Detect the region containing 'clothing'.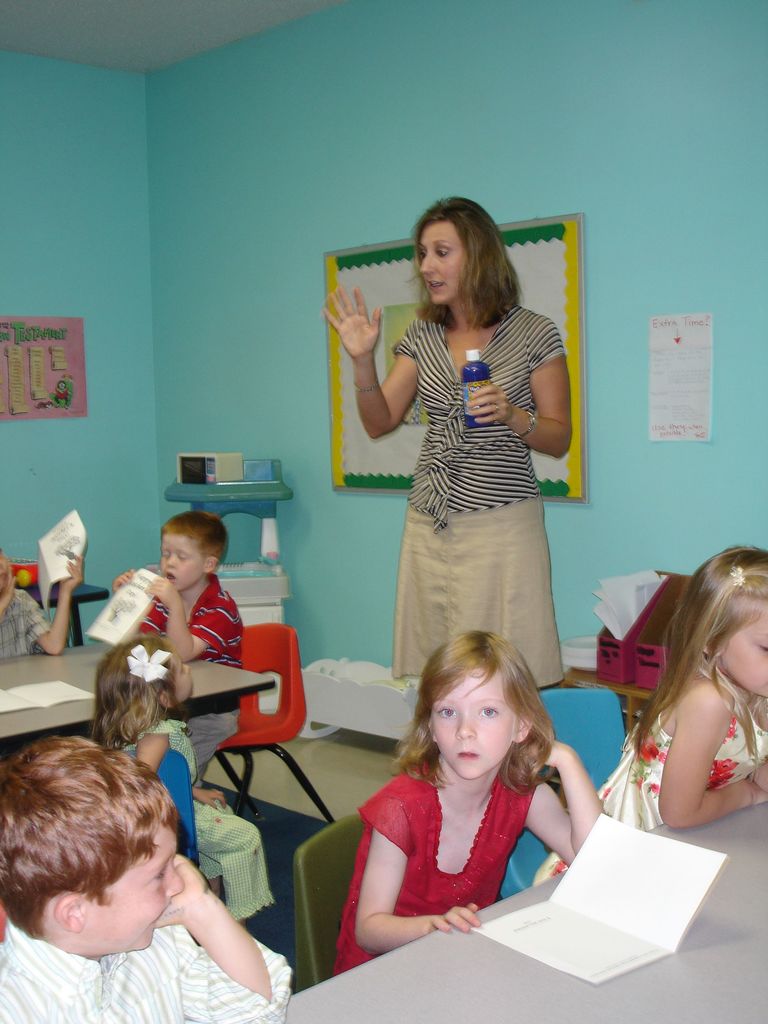
x1=144 y1=582 x2=247 y2=790.
